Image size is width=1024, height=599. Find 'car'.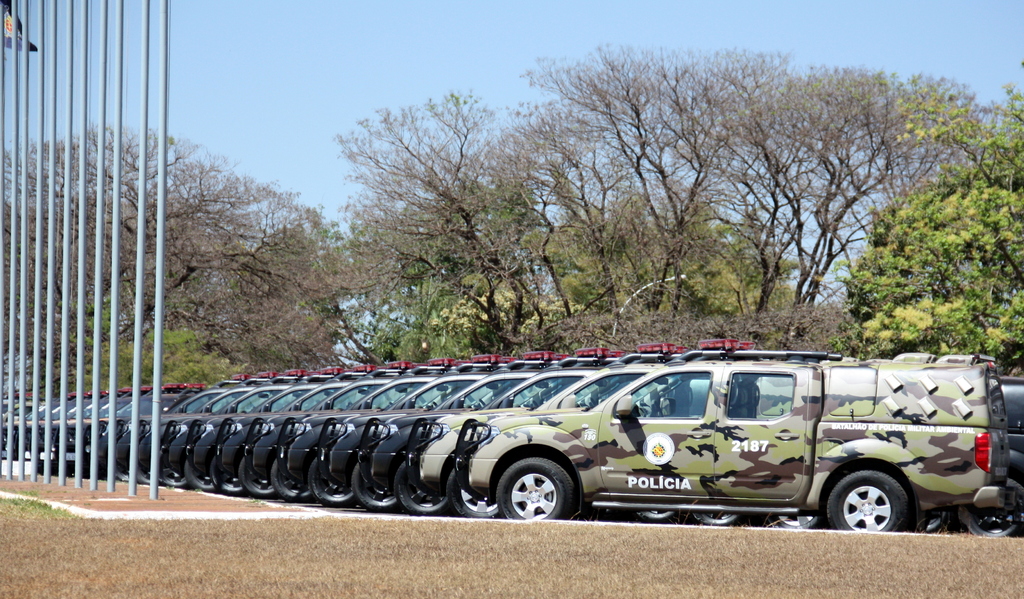
{"x1": 454, "y1": 349, "x2": 1010, "y2": 530}.
